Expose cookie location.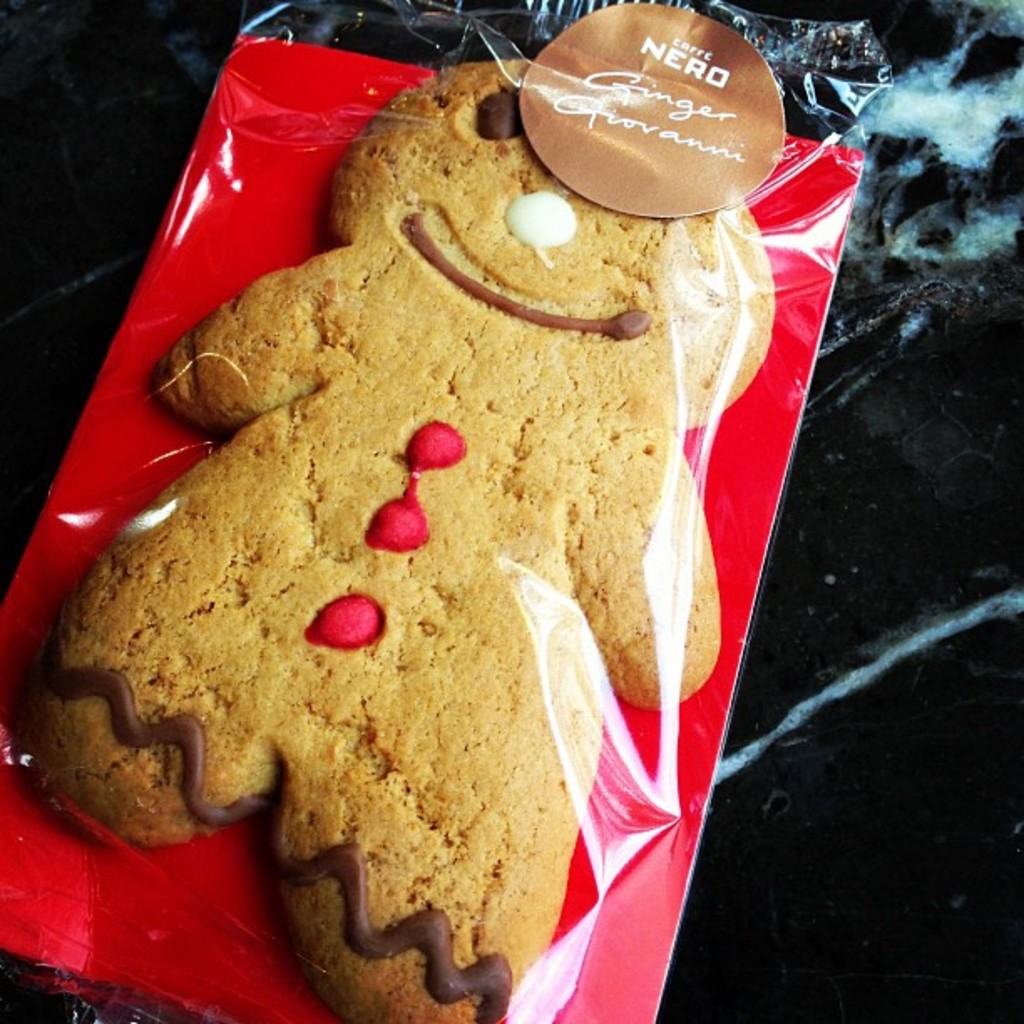
Exposed at Rect(3, 54, 776, 1022).
